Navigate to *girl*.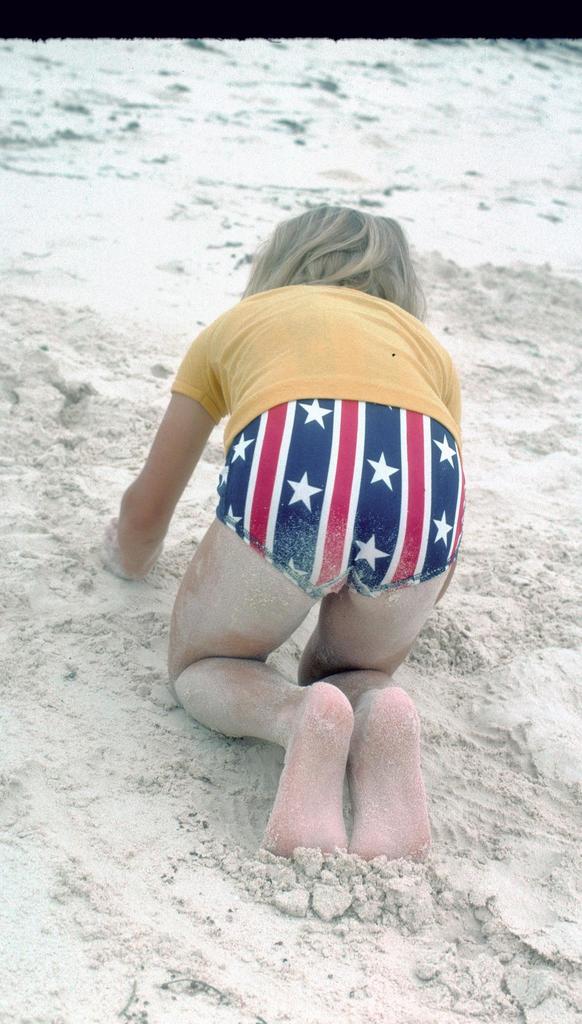
Navigation target: x1=98, y1=202, x2=466, y2=860.
